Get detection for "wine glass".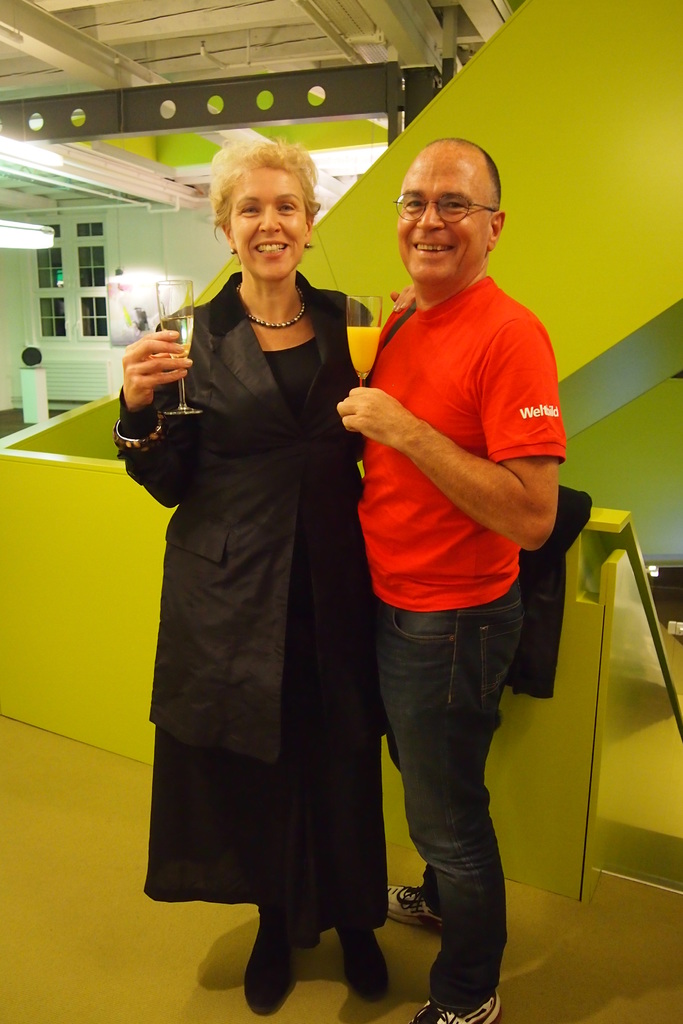
Detection: (x1=347, y1=295, x2=381, y2=390).
